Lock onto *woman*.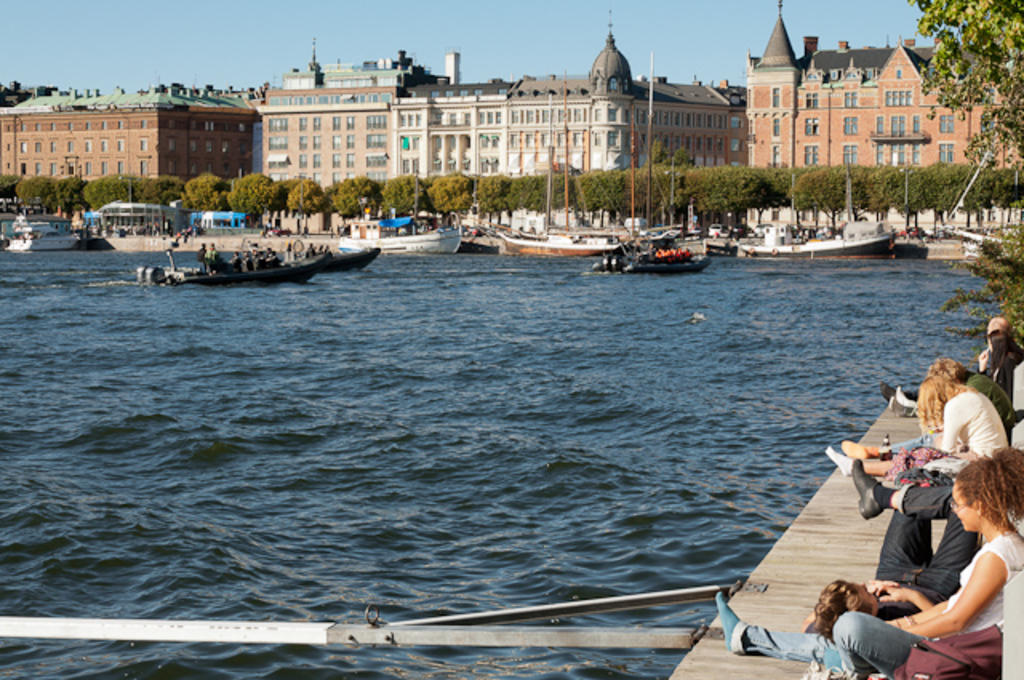
Locked: bbox=(822, 357, 1011, 490).
